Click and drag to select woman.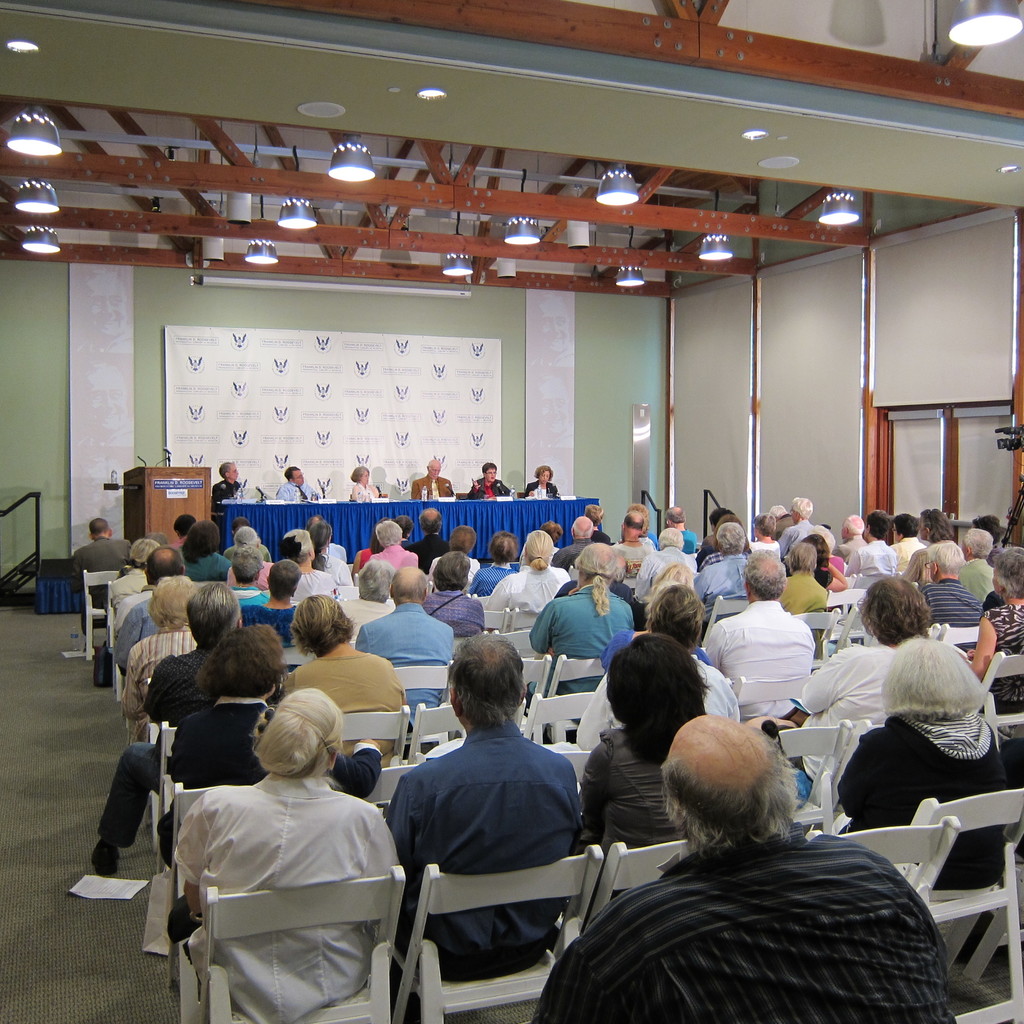
Selection: BBox(175, 691, 399, 1021).
